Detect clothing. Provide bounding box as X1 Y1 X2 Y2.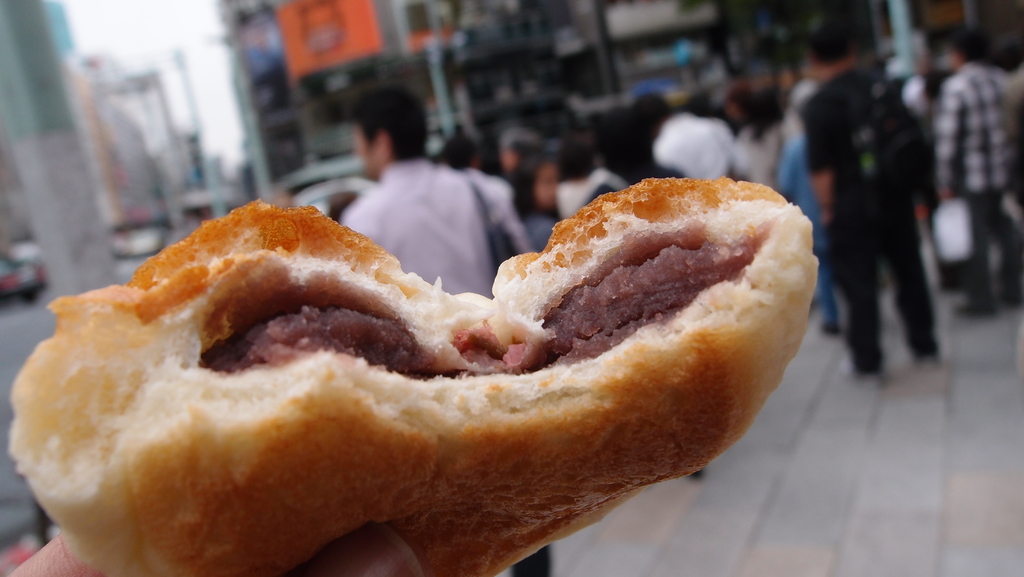
781 80 947 378.
